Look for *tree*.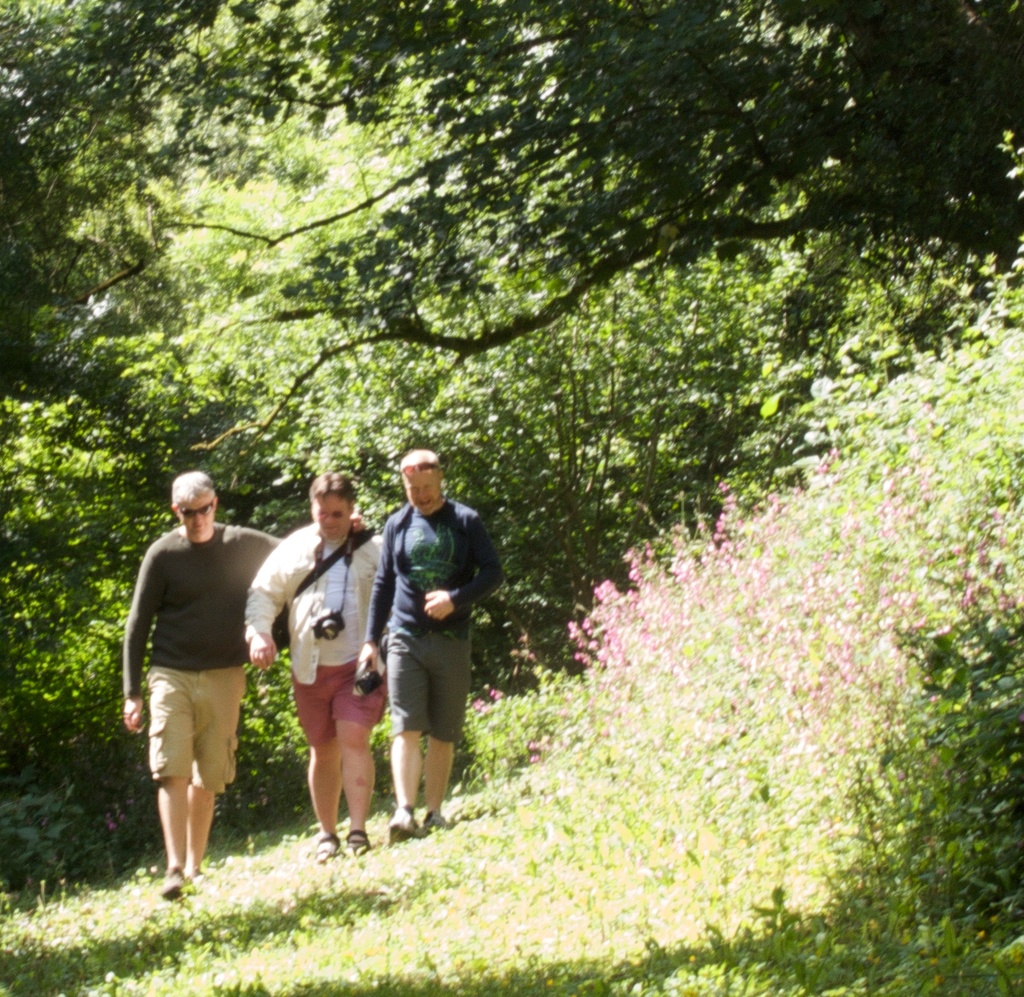
Found: l=0, t=0, r=1023, b=466.
